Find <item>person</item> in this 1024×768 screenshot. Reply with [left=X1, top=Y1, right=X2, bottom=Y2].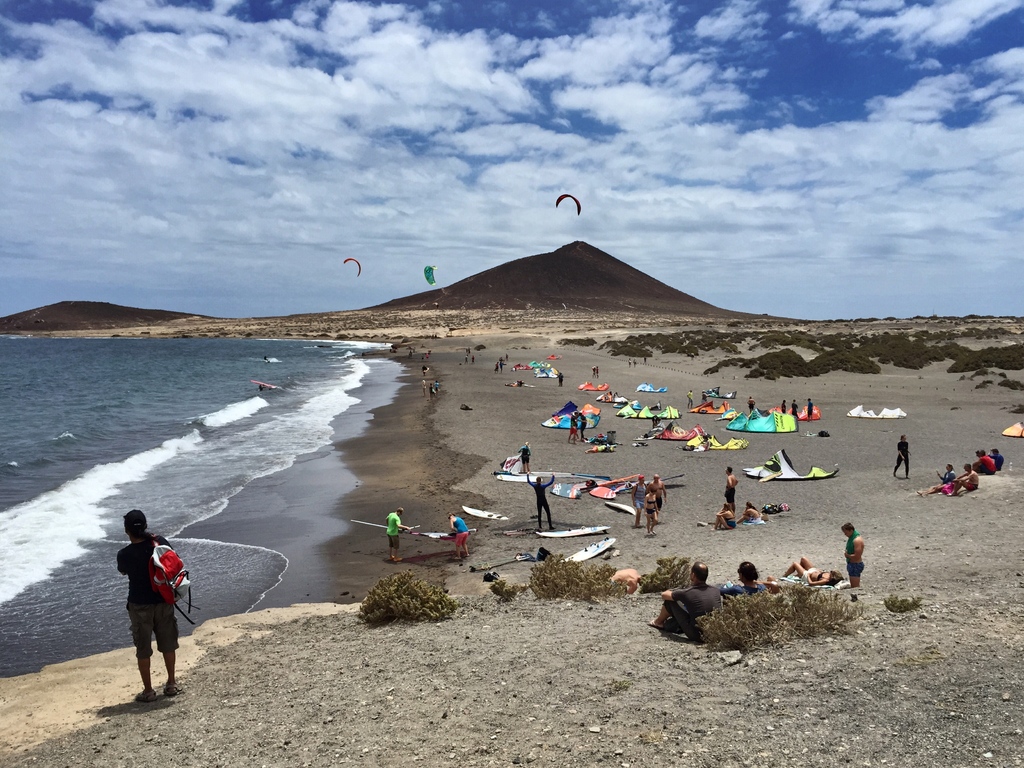
[left=608, top=569, right=654, bottom=595].
